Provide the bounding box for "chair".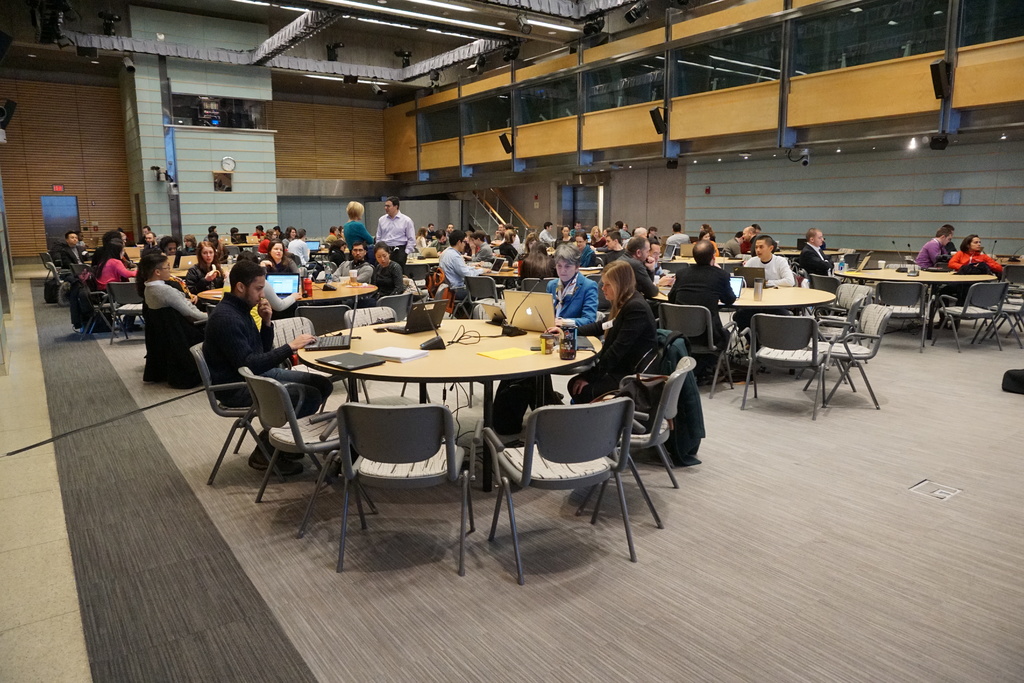
[left=800, top=304, right=892, bottom=413].
